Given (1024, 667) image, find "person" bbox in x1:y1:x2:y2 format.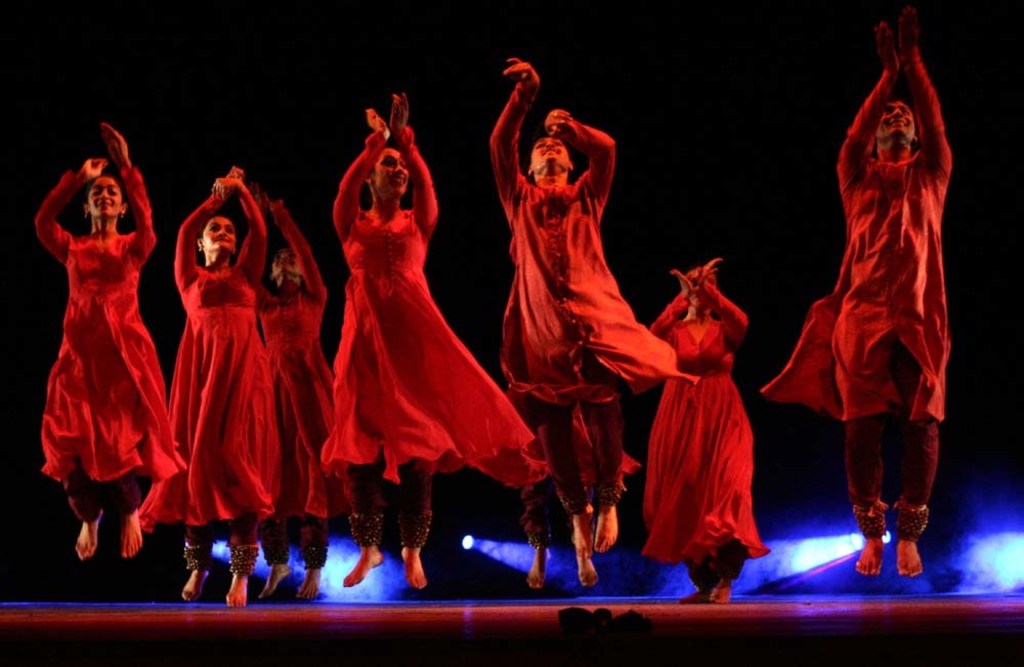
167:159:288:611.
